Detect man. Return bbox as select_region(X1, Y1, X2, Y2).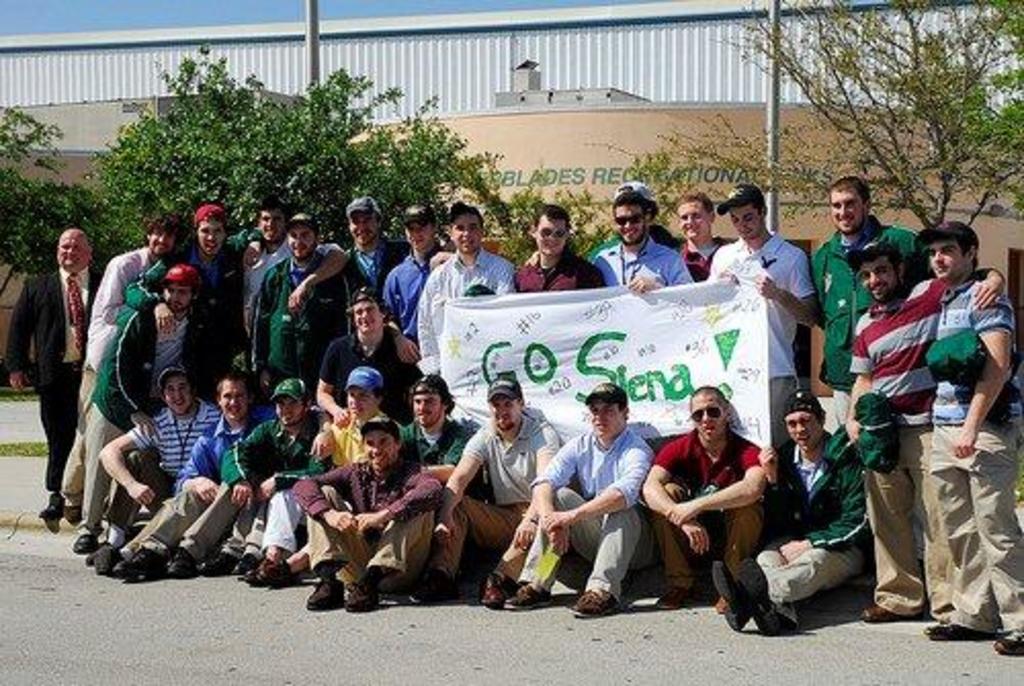
select_region(395, 369, 485, 494).
